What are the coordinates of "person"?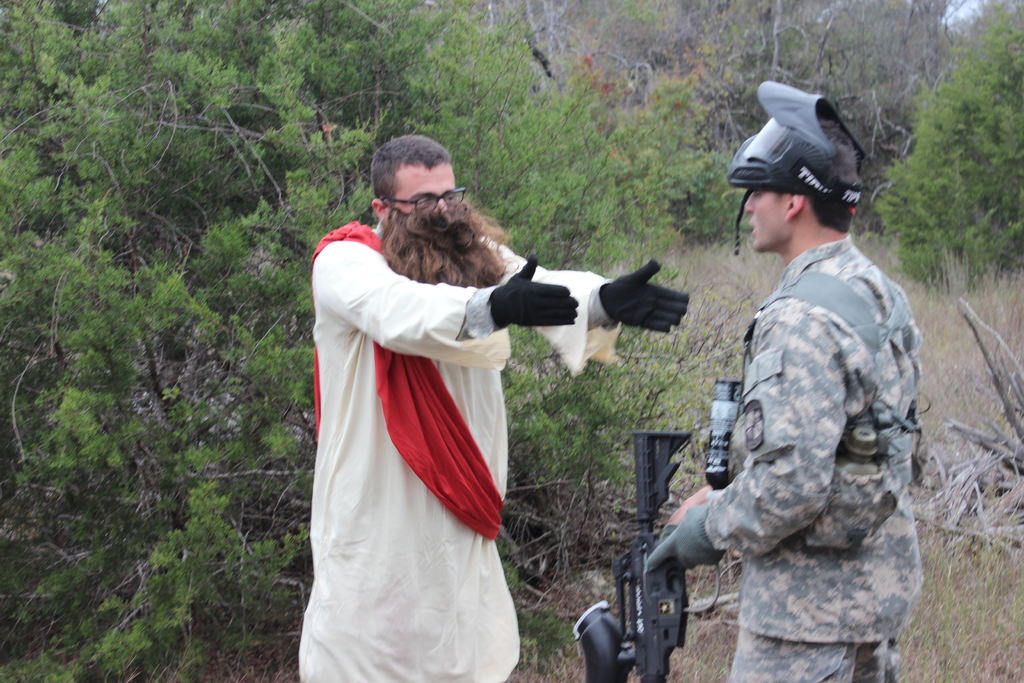
(296,133,692,682).
